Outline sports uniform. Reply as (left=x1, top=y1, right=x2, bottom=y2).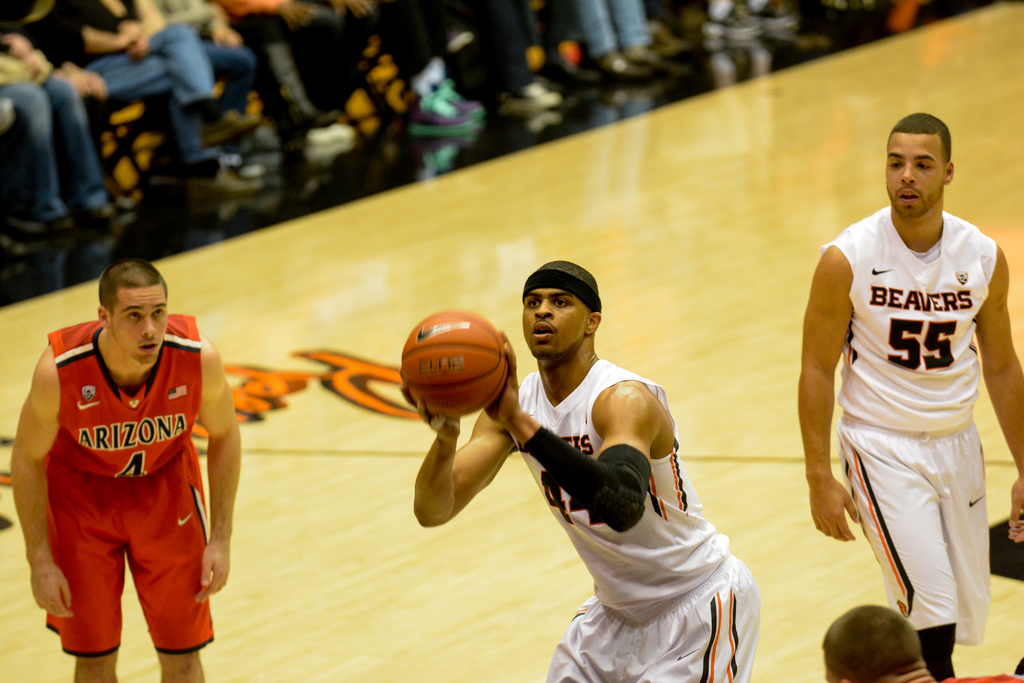
(left=819, top=201, right=1000, bottom=680).
